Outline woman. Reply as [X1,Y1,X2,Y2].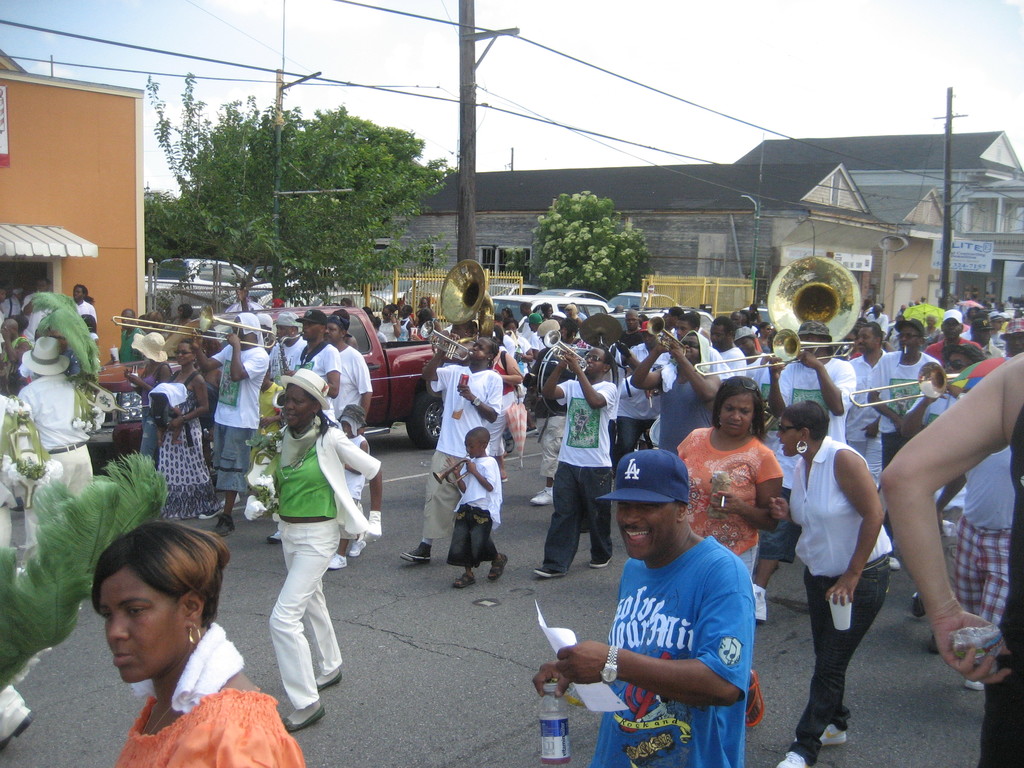
[669,374,787,732].
